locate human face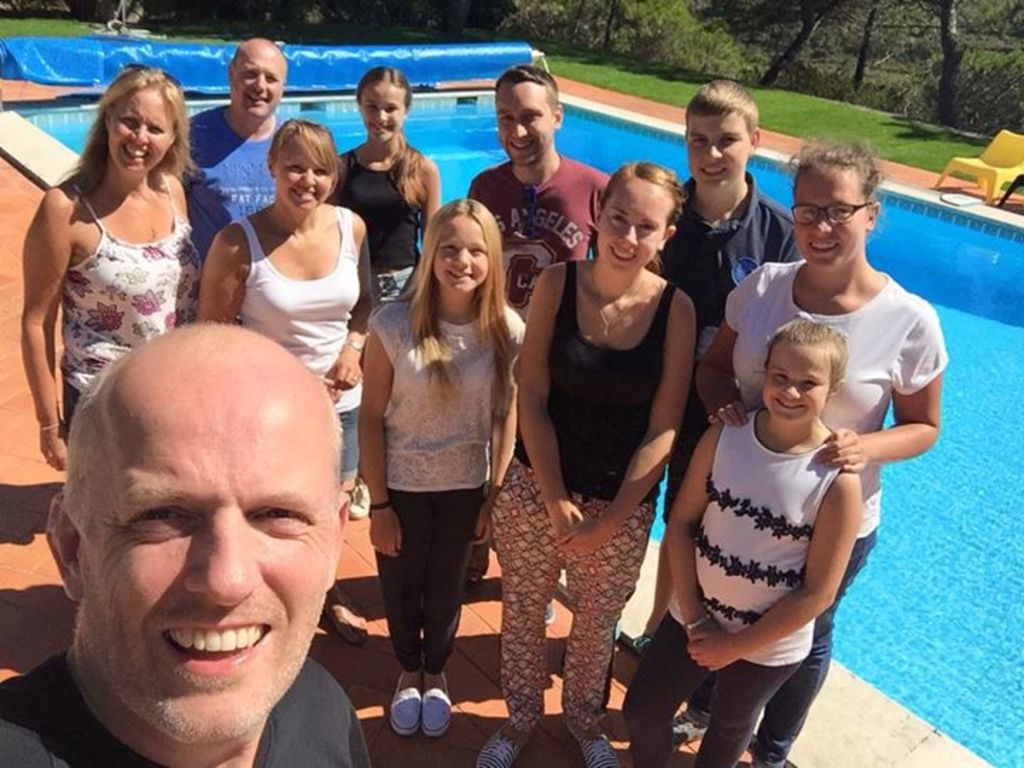
73:361:338:748
